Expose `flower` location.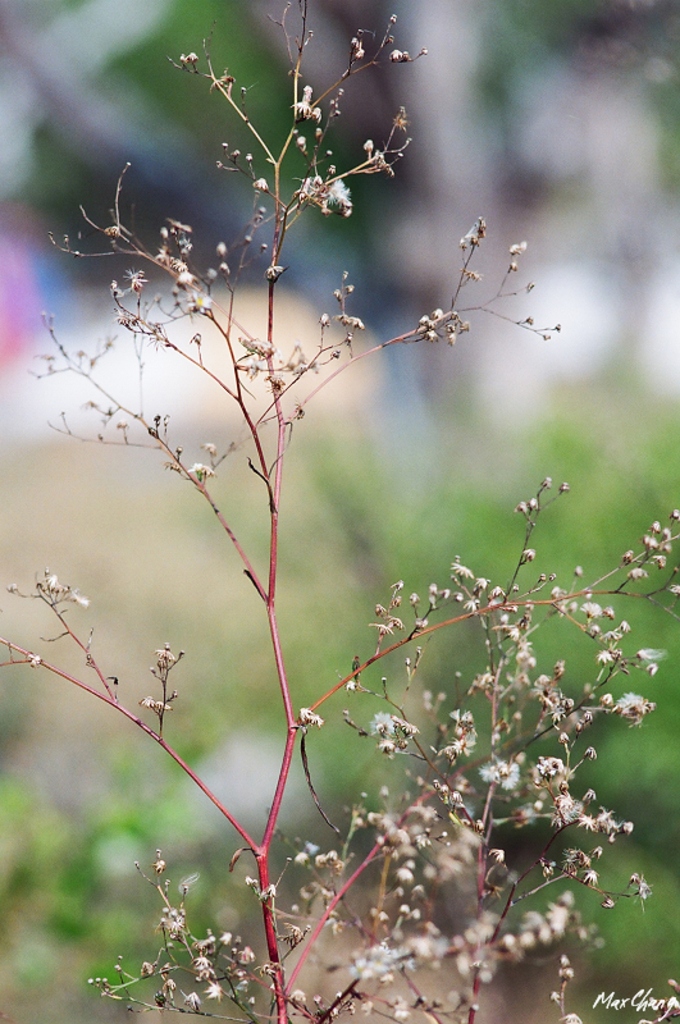
Exposed at 482, 754, 515, 781.
